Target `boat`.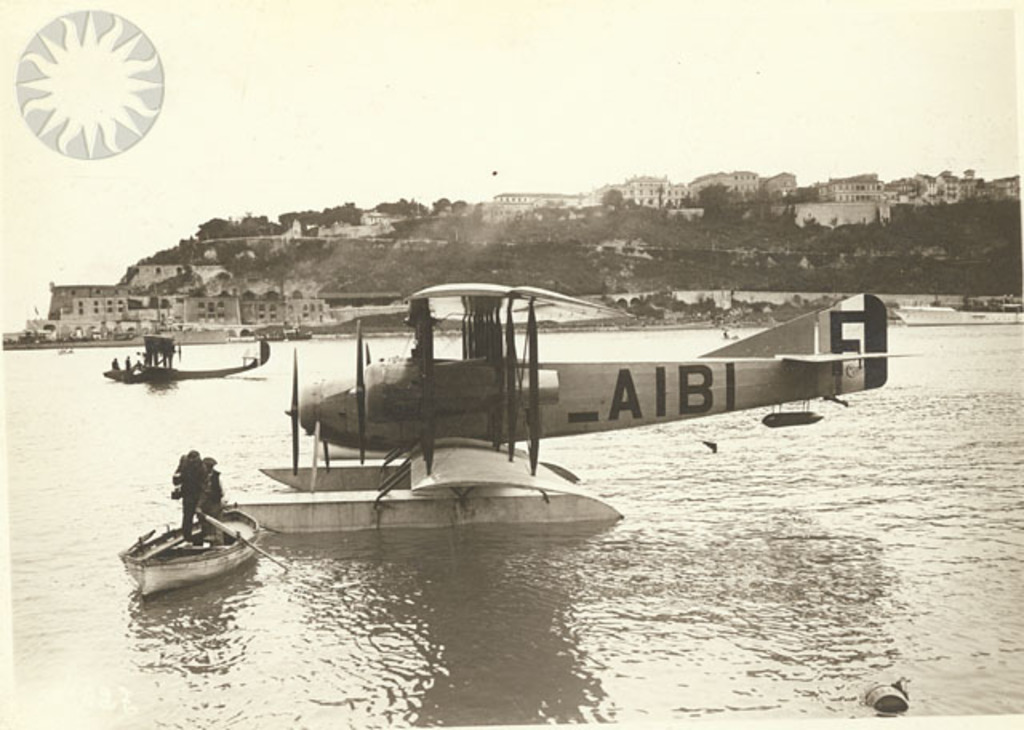
Target region: <box>106,328,275,381</box>.
